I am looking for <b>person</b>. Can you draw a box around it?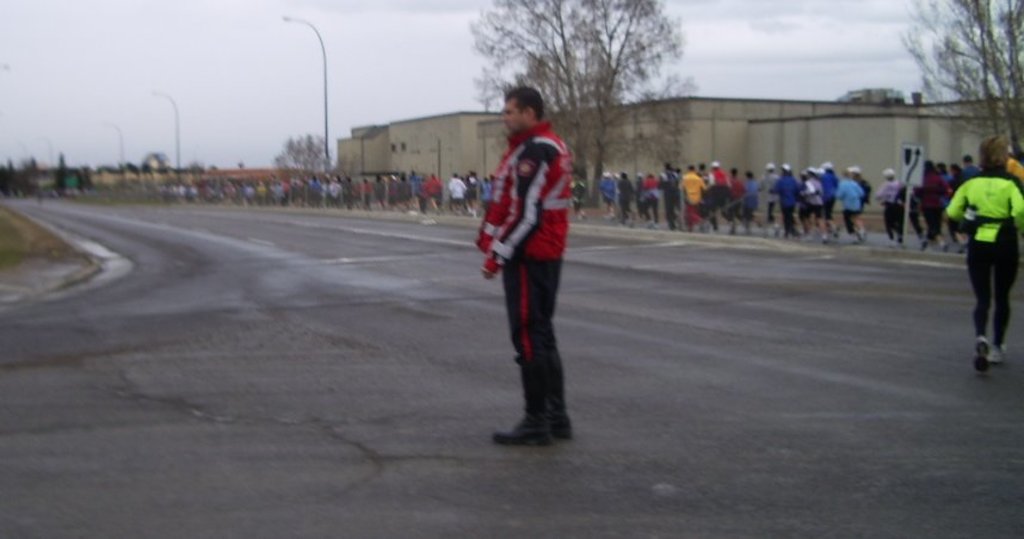
Sure, the bounding box is {"x1": 956, "y1": 157, "x2": 986, "y2": 191}.
